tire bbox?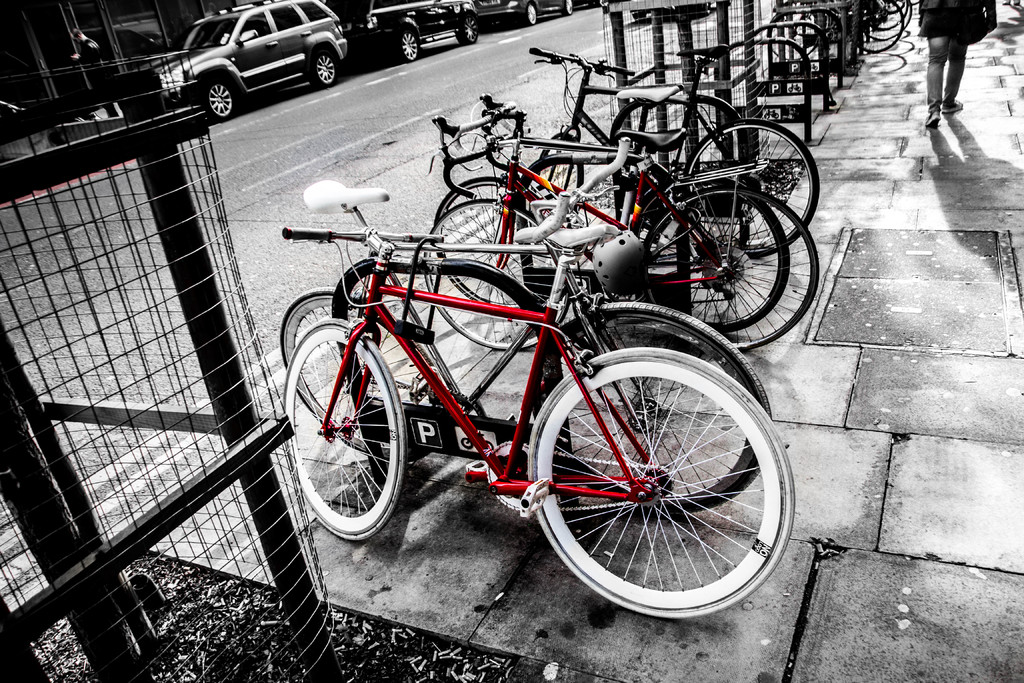
crop(451, 12, 482, 47)
